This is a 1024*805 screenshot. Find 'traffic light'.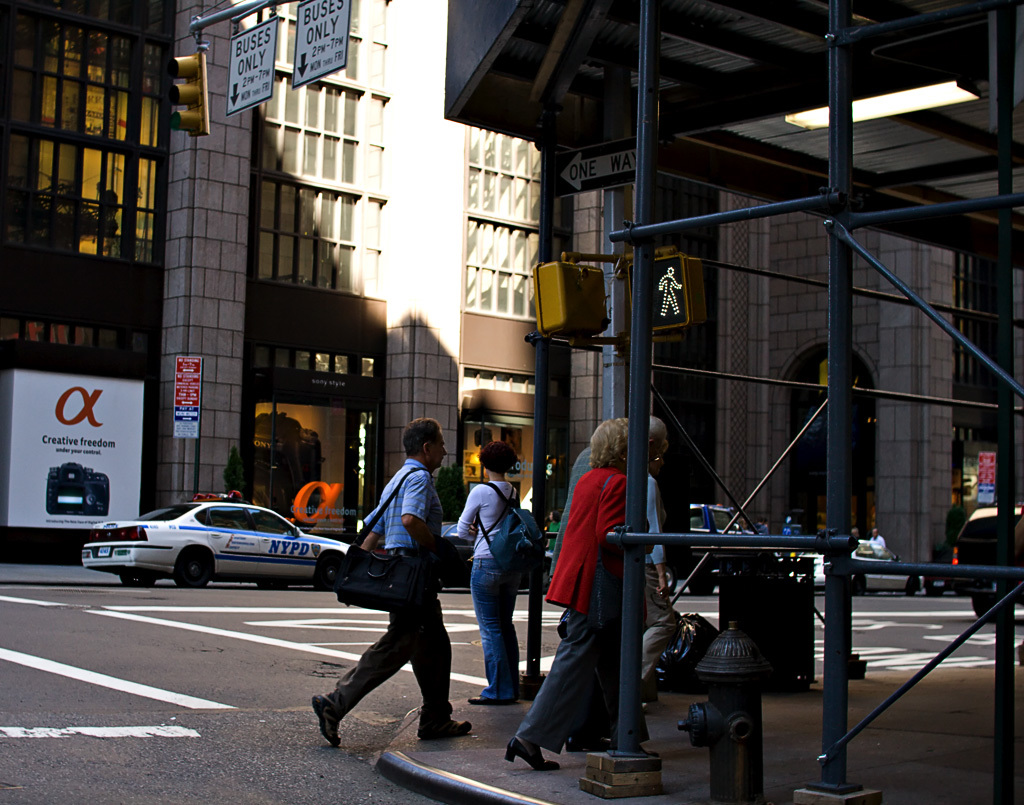
Bounding box: select_region(531, 258, 613, 338).
